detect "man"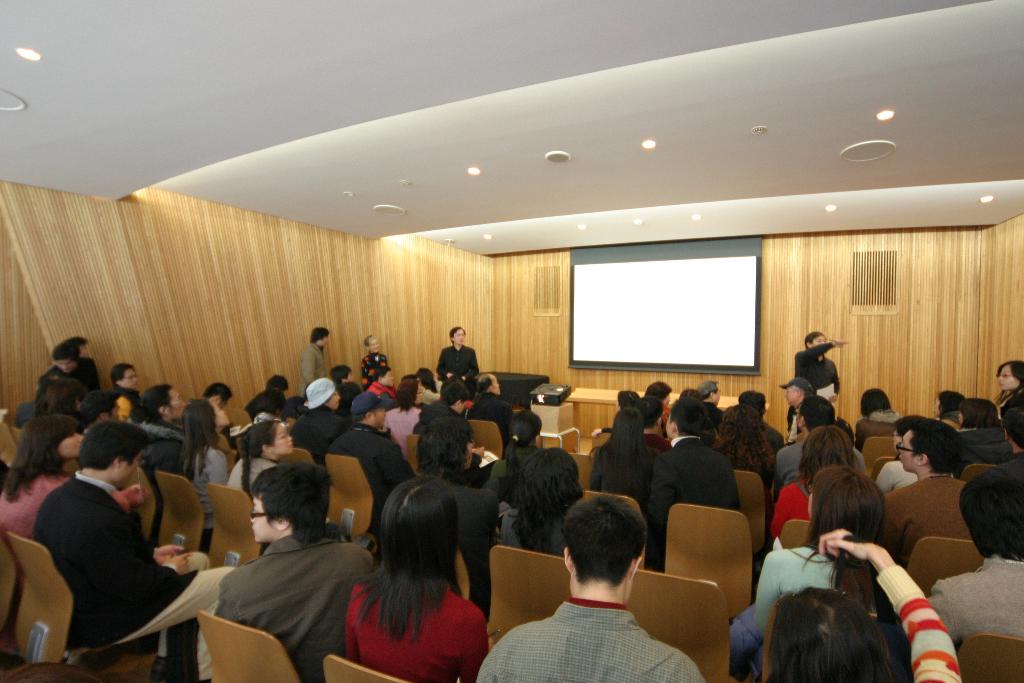
x1=490 y1=506 x2=706 y2=682
